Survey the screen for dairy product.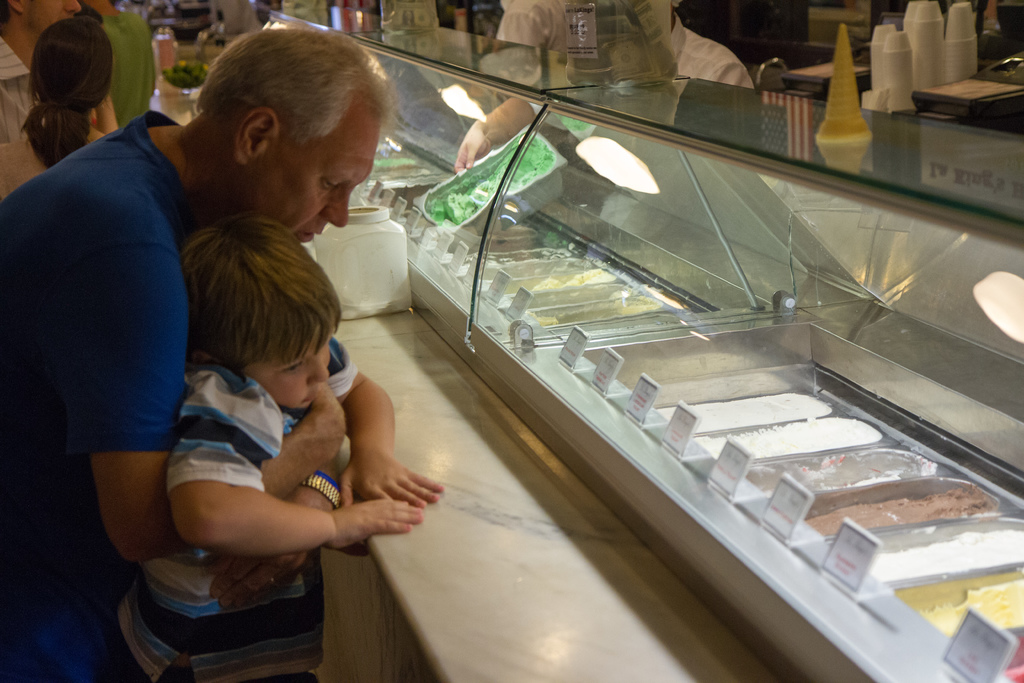
Survey found: box=[504, 264, 595, 295].
